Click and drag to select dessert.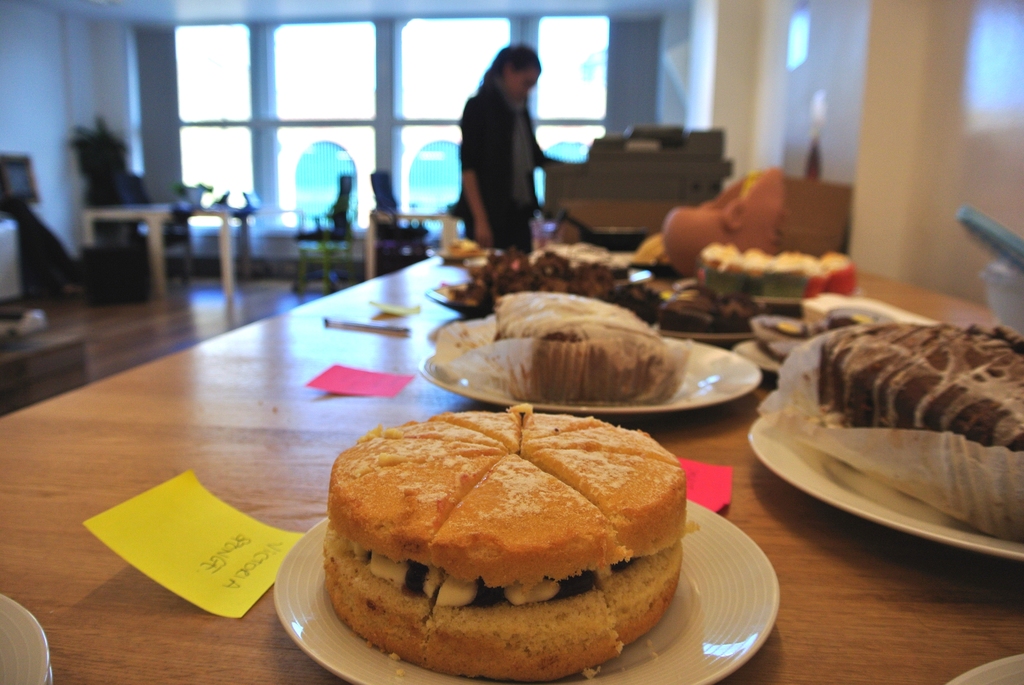
Selection: (x1=655, y1=279, x2=775, y2=338).
